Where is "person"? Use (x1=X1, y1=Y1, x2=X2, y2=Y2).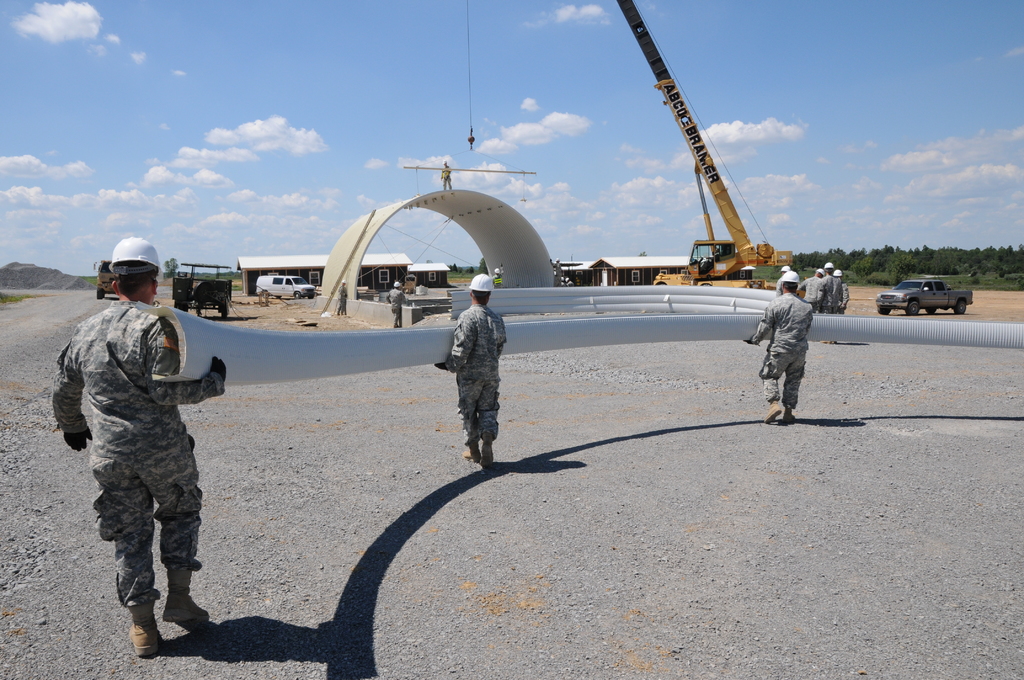
(x1=53, y1=234, x2=227, y2=663).
